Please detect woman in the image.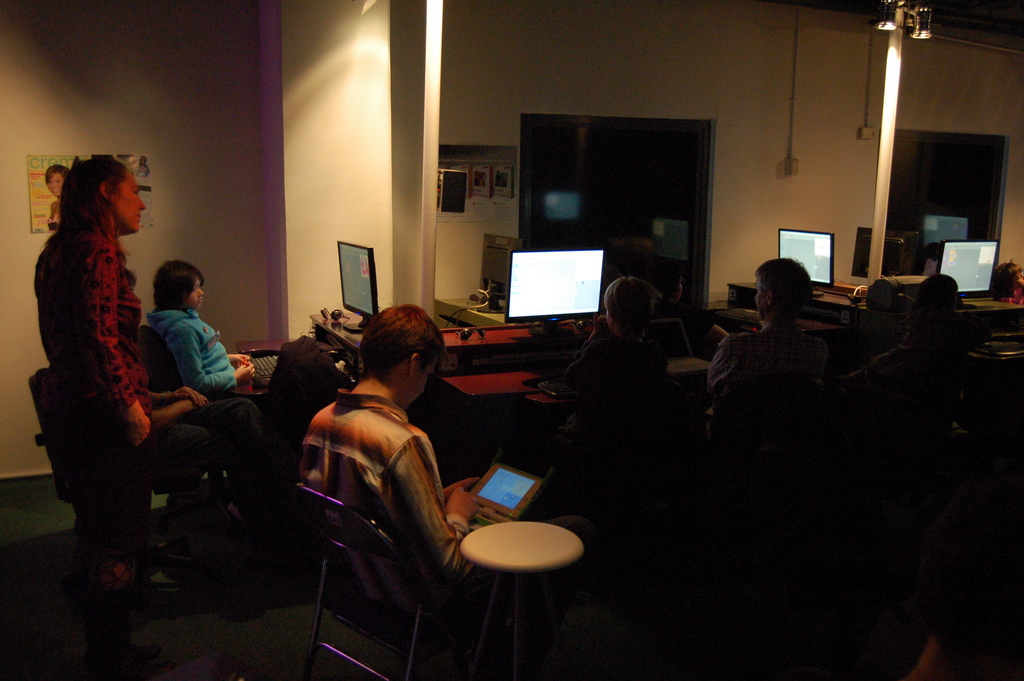
x1=30, y1=154, x2=164, y2=528.
